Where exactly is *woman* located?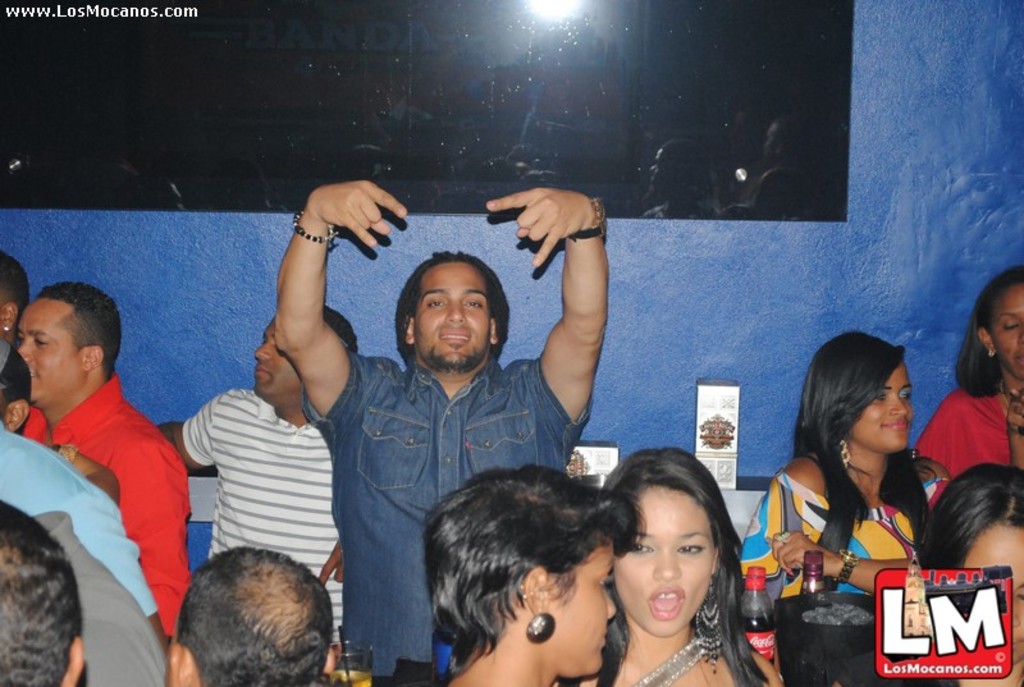
Its bounding box is Rect(911, 260, 1023, 481).
